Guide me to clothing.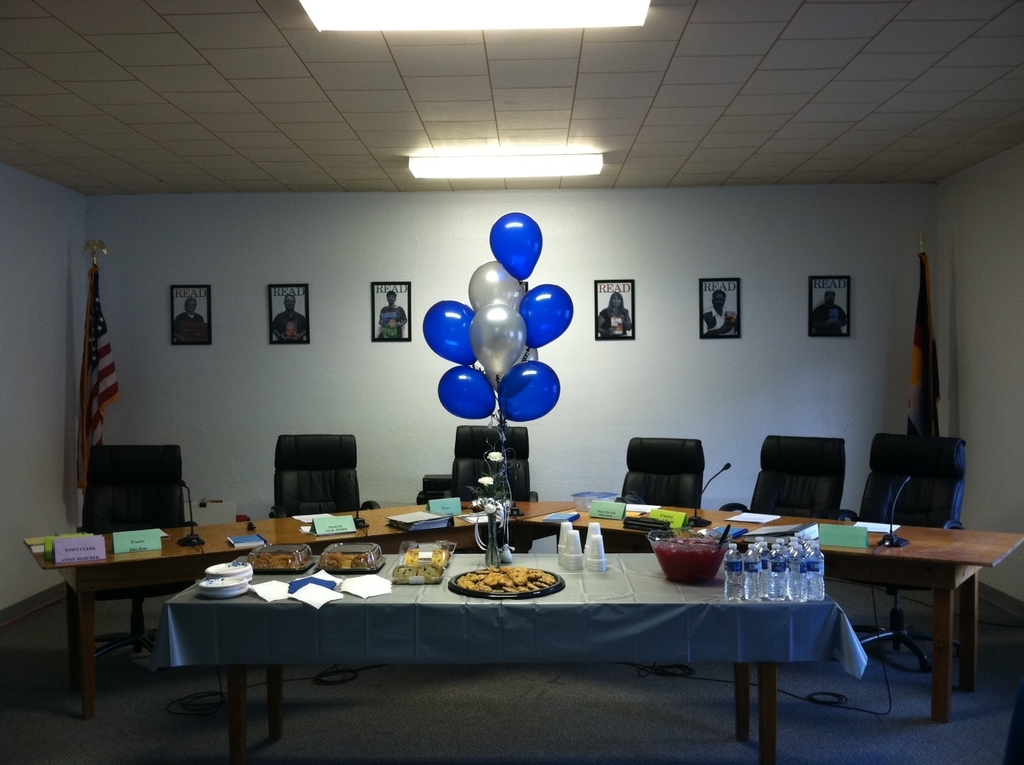
Guidance: x1=597 y1=307 x2=631 y2=338.
